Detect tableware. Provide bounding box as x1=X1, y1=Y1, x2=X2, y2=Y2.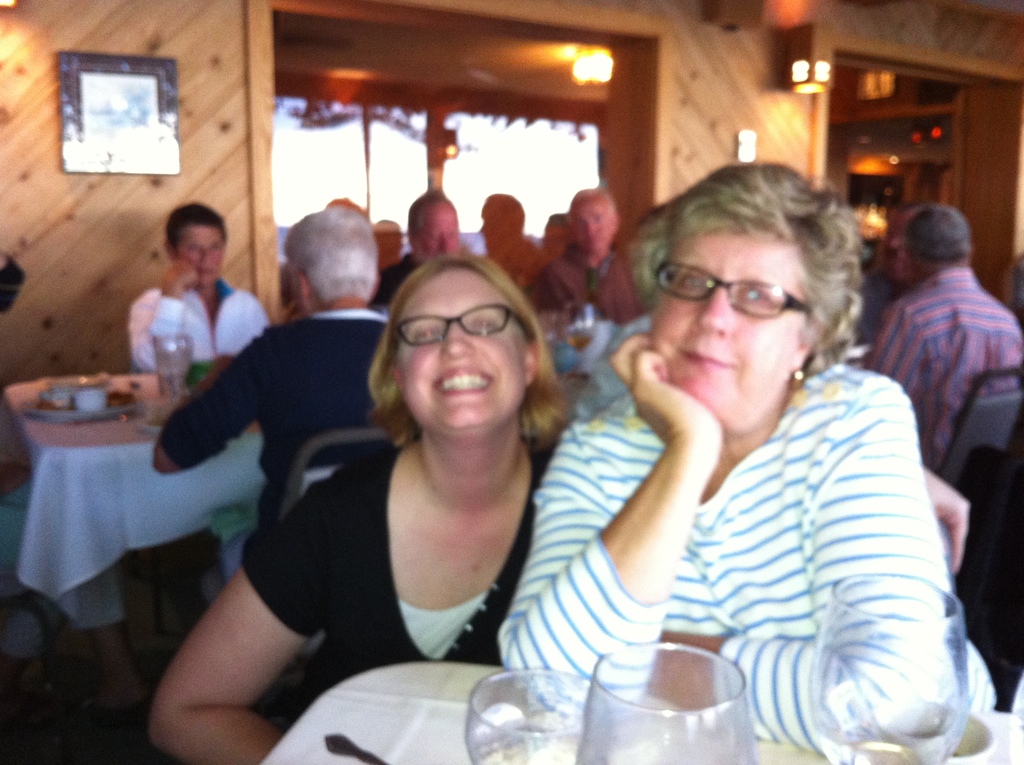
x1=321, y1=734, x2=392, y2=764.
